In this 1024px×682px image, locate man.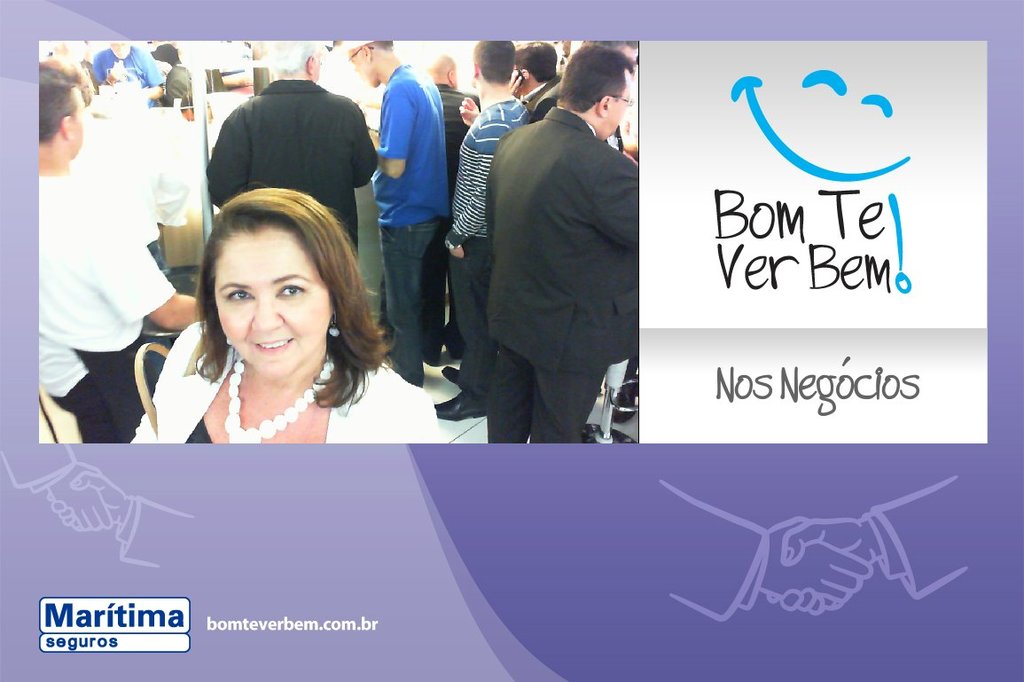
Bounding box: region(488, 43, 638, 447).
